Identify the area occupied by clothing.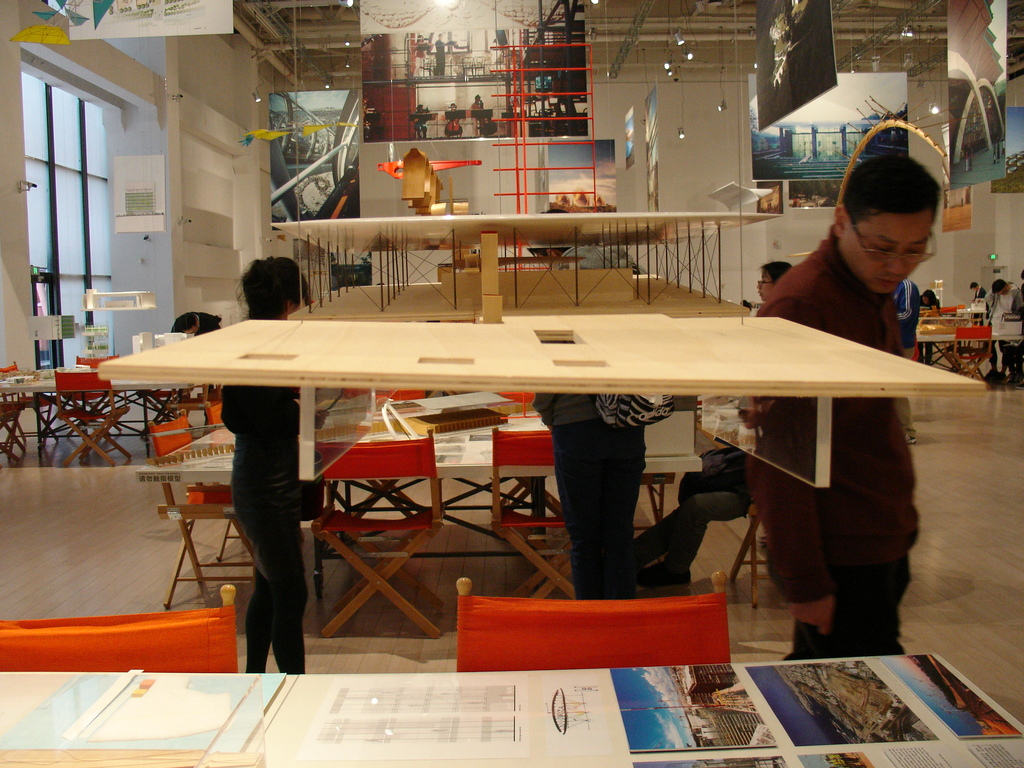
Area: <region>471, 94, 487, 108</region>.
